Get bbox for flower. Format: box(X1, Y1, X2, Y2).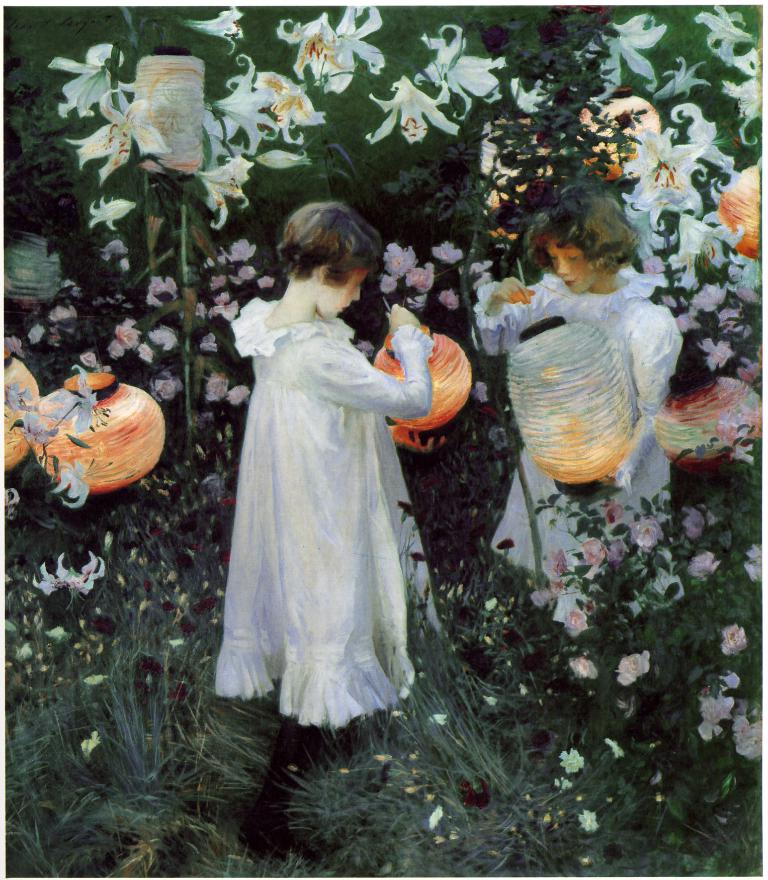
box(3, 383, 31, 407).
